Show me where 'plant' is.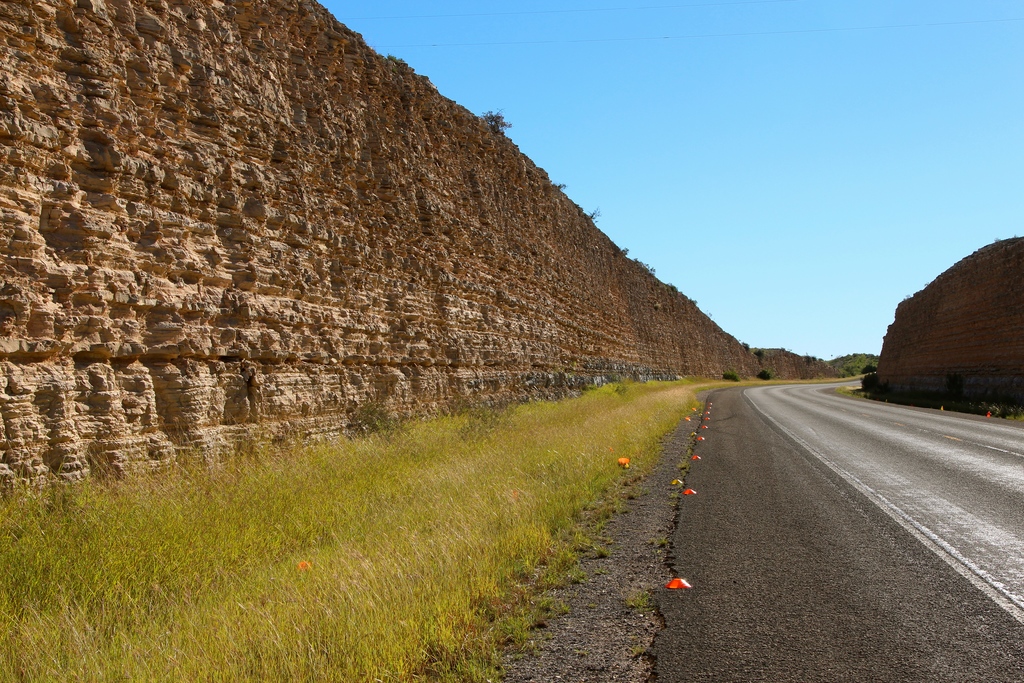
'plant' is at box(351, 404, 404, 440).
